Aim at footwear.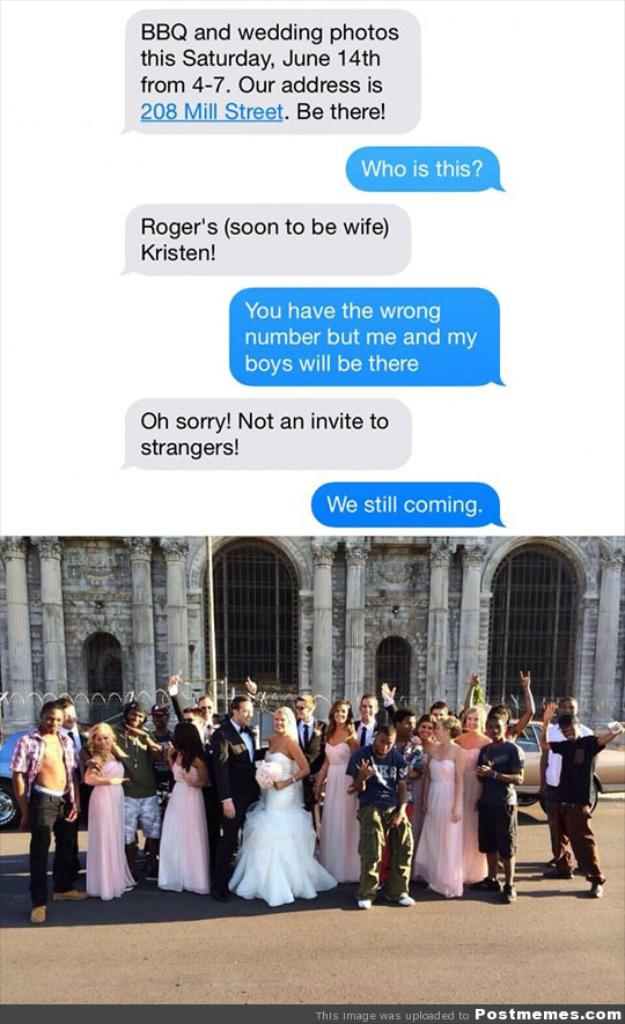
Aimed at <region>538, 865, 574, 882</region>.
